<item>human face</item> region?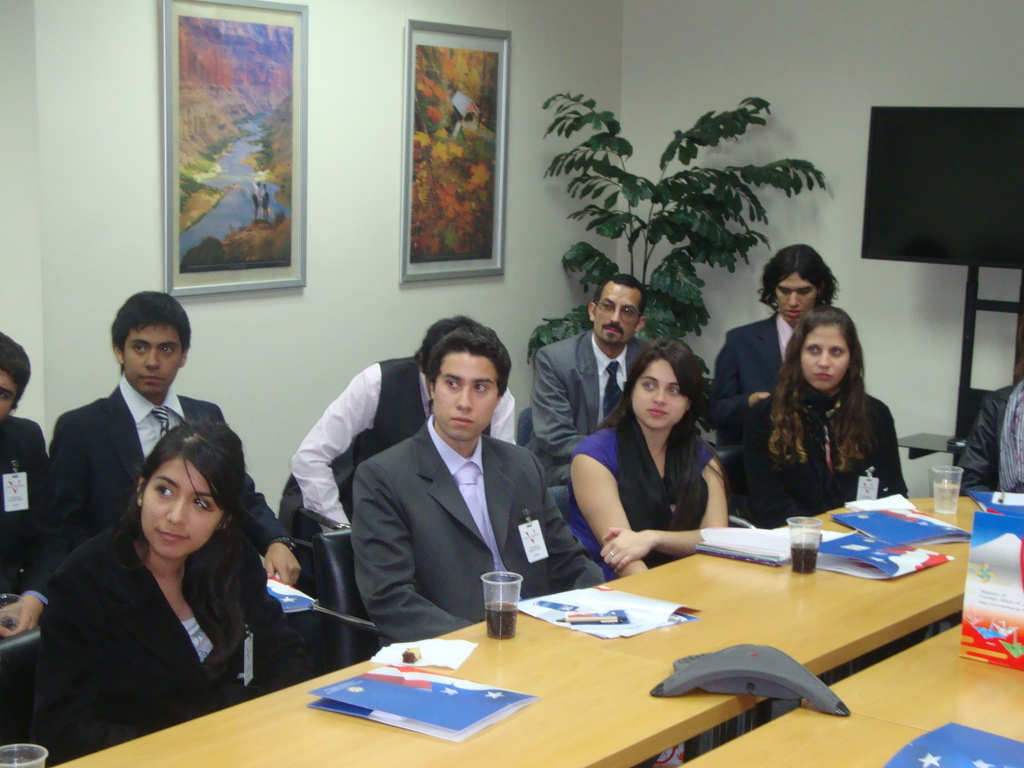
rect(141, 455, 216, 554)
